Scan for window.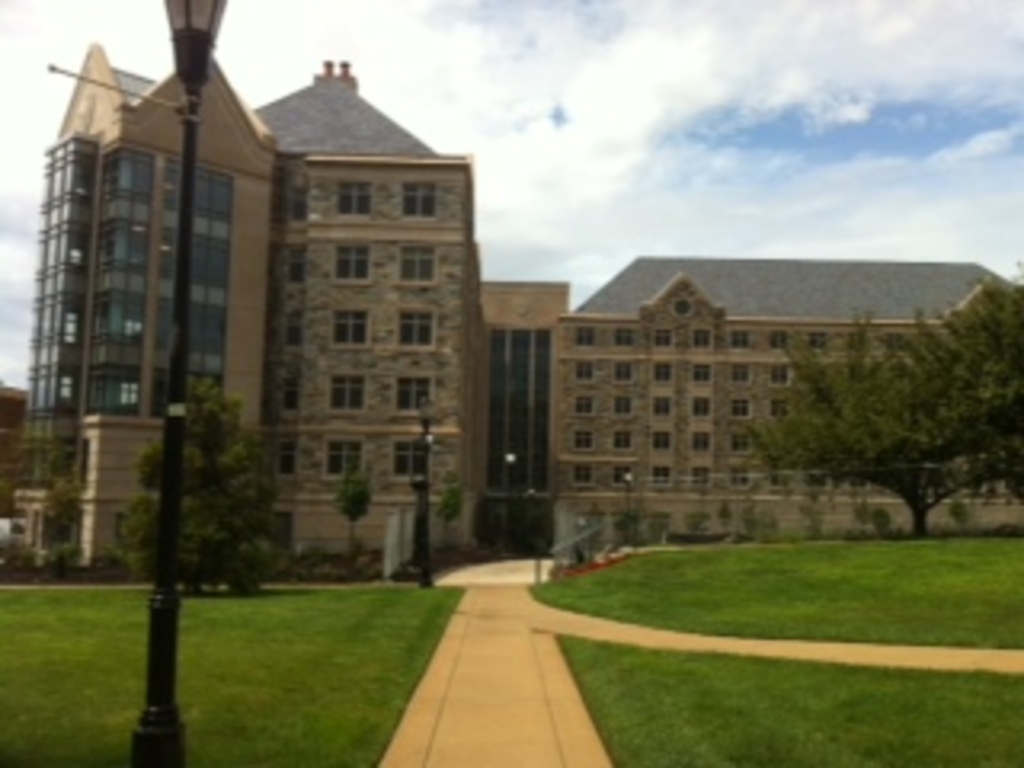
Scan result: (397, 310, 432, 355).
